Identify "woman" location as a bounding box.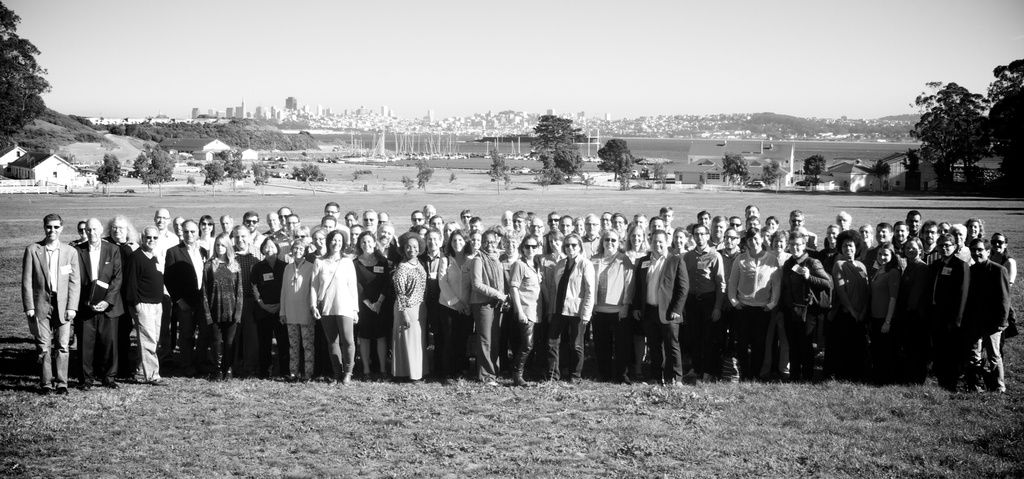
(left=623, top=226, right=650, bottom=262).
